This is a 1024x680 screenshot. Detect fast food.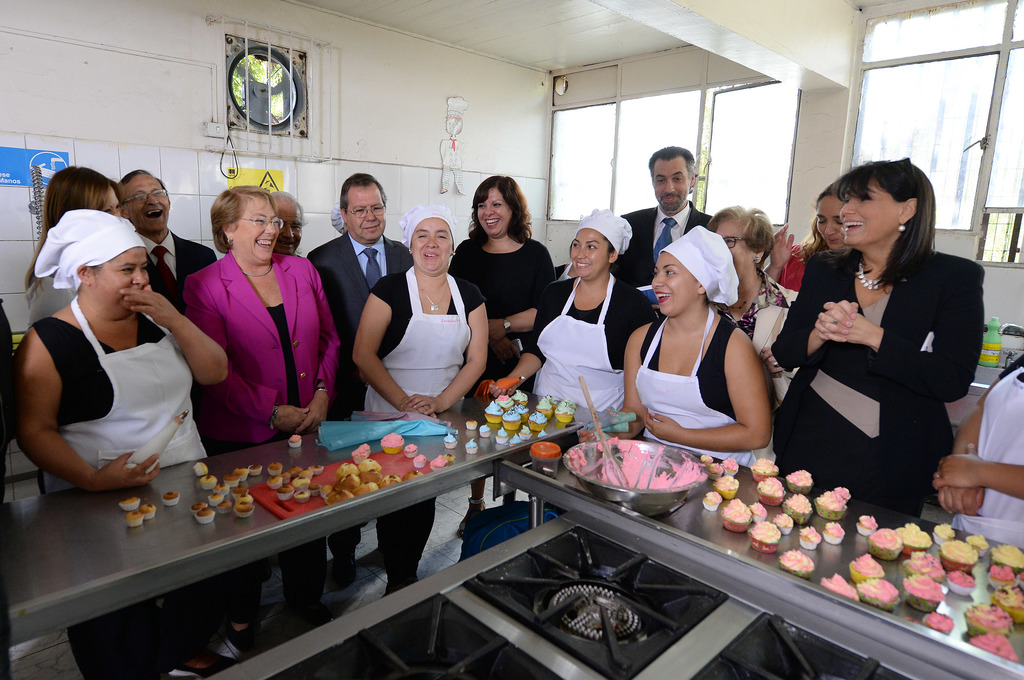
462,439,478,451.
